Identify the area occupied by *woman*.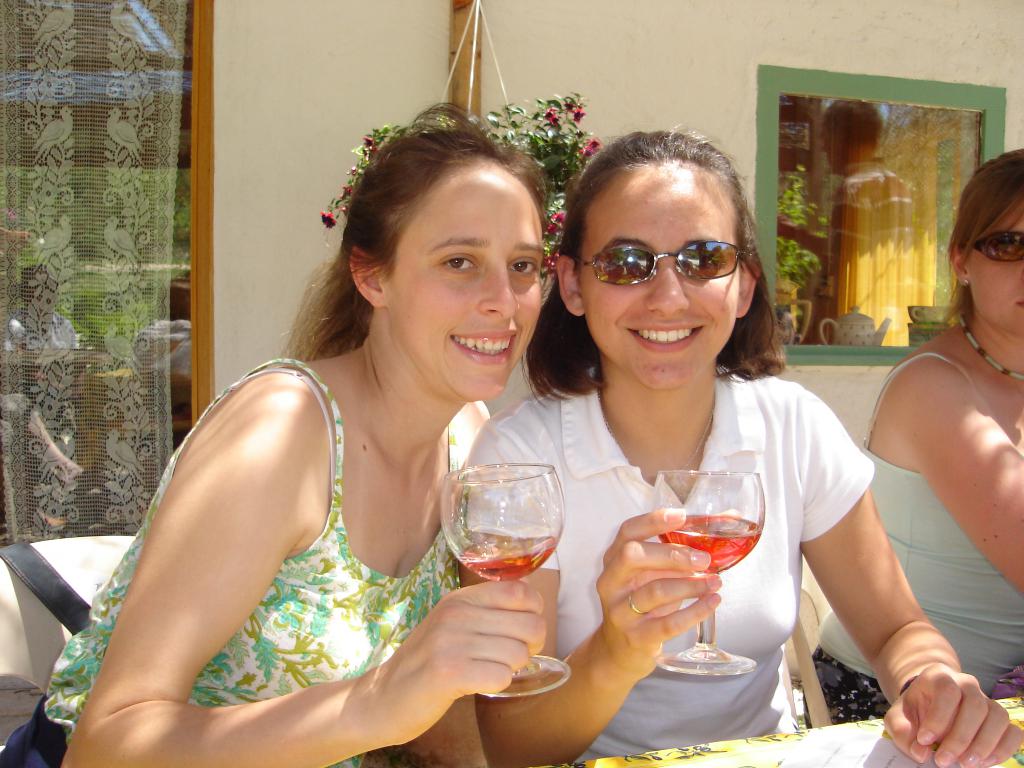
Area: 796:140:1023:728.
